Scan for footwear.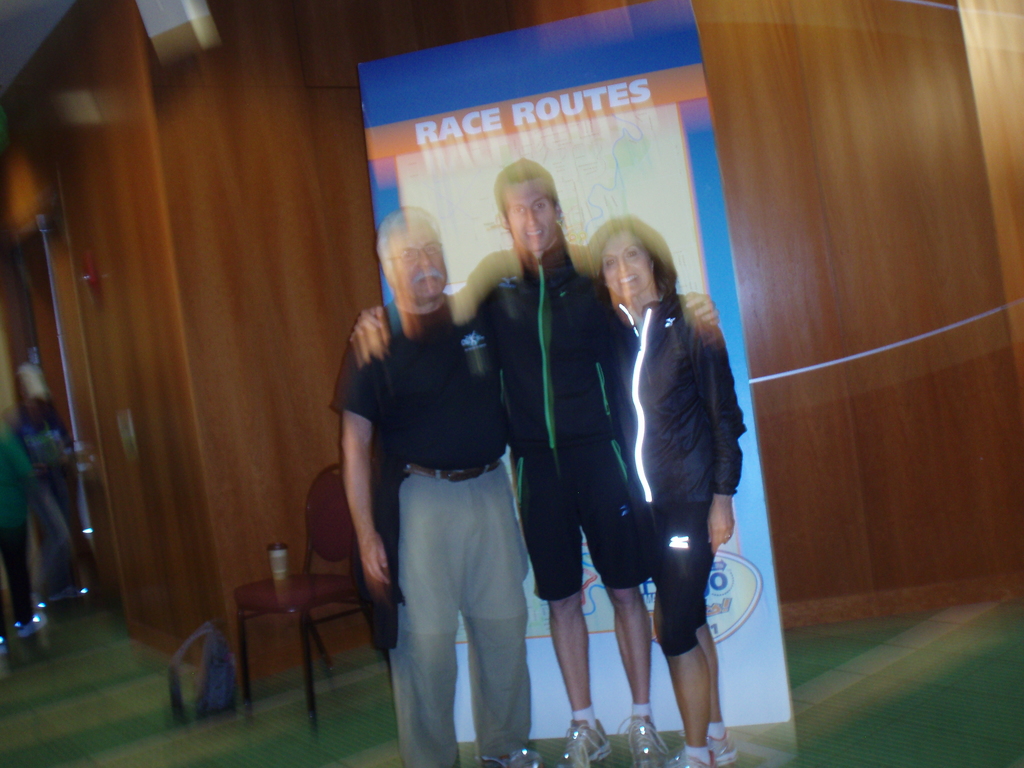
Scan result: bbox=(561, 723, 613, 767).
